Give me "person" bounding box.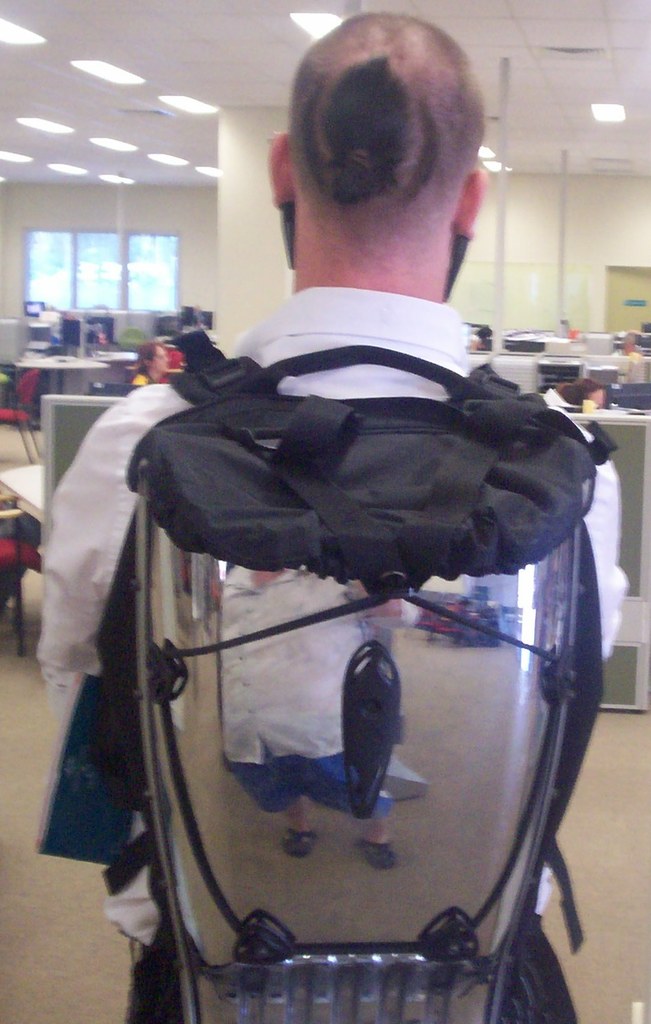
BBox(35, 11, 626, 1023).
